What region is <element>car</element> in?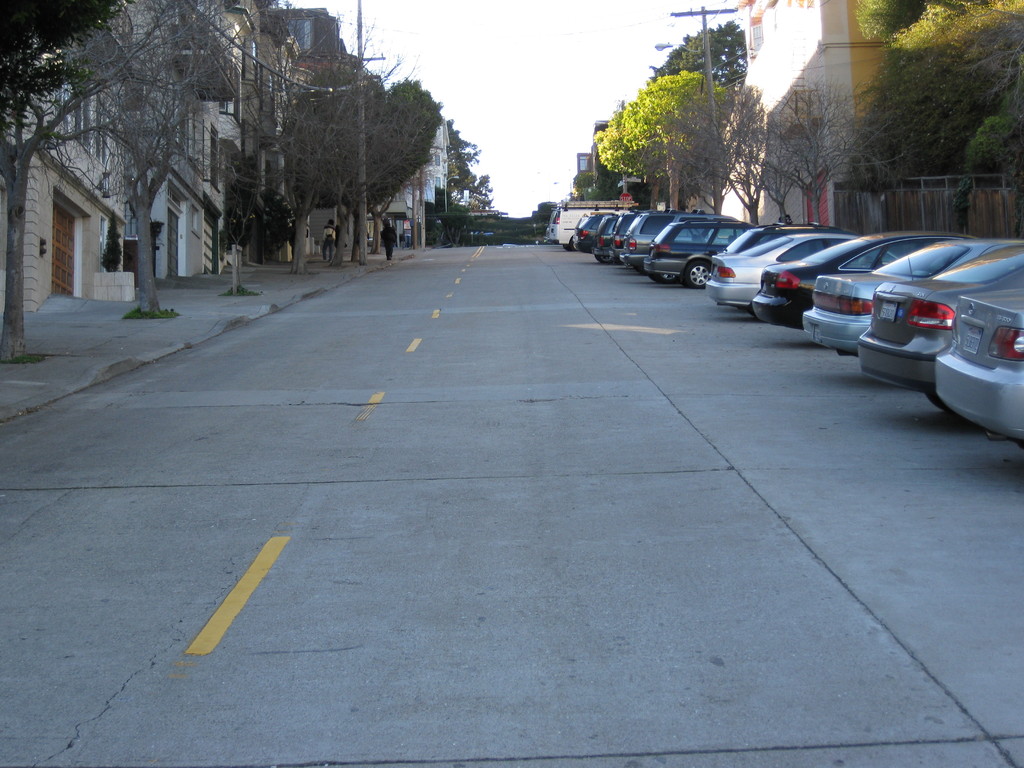
locate(746, 229, 939, 335).
